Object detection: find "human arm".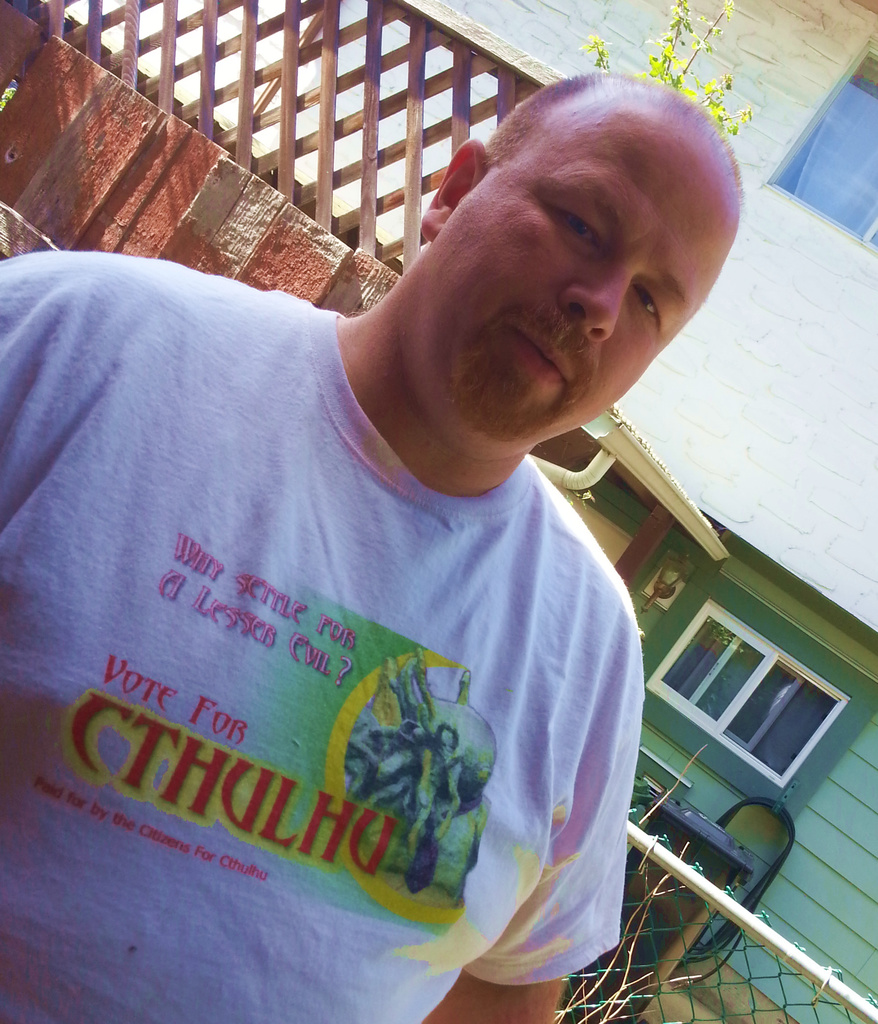
box=[0, 243, 156, 502].
